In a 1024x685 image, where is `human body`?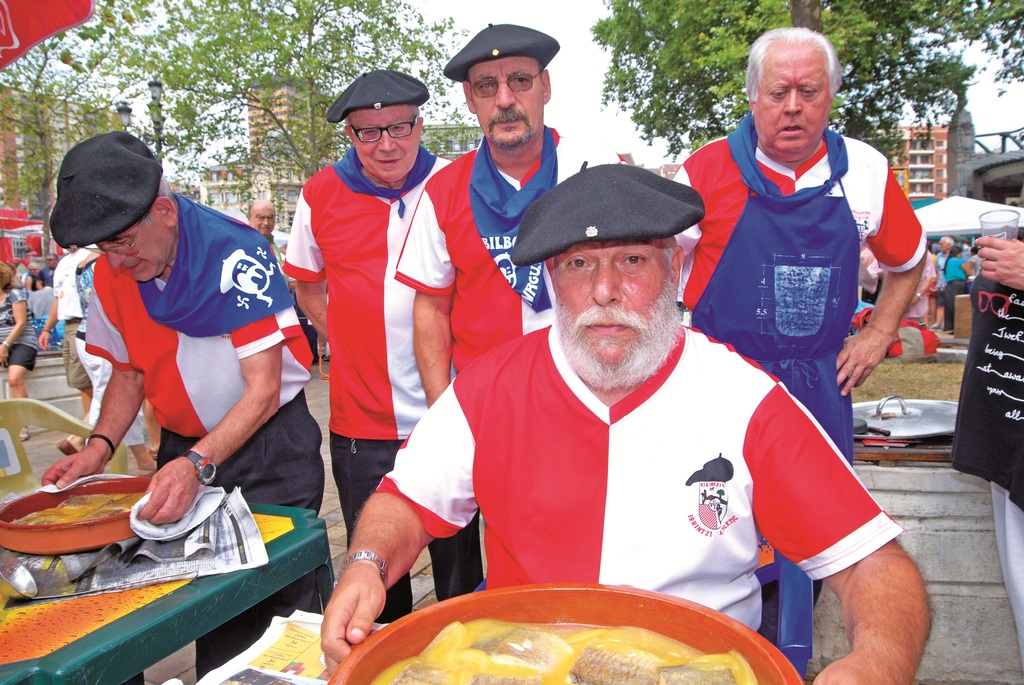
(396, 22, 609, 597).
